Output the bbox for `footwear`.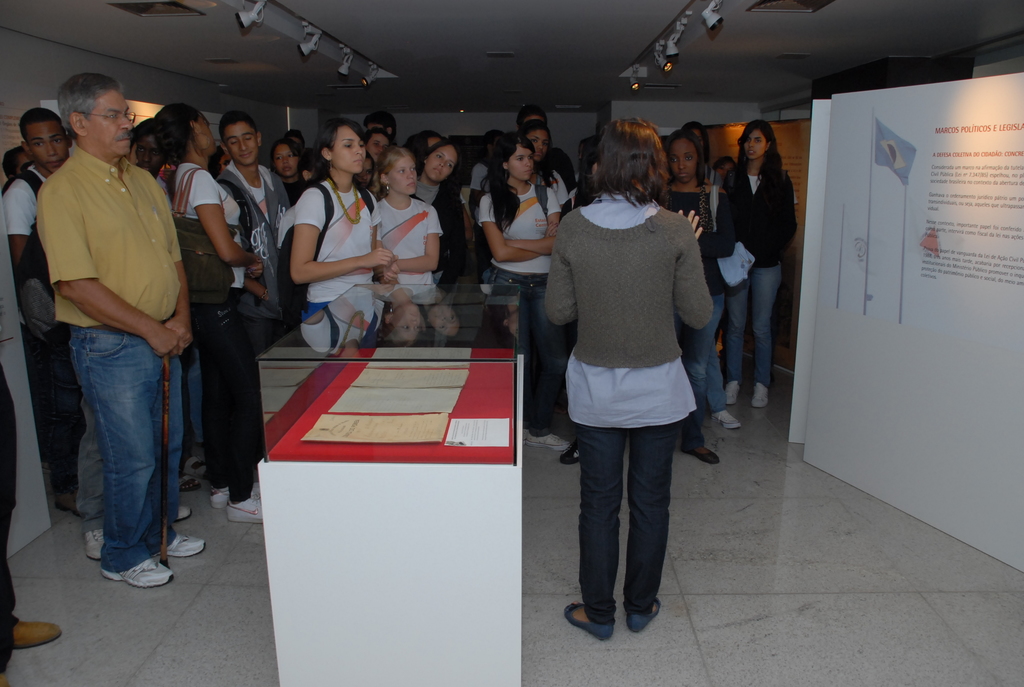
box(626, 604, 664, 631).
